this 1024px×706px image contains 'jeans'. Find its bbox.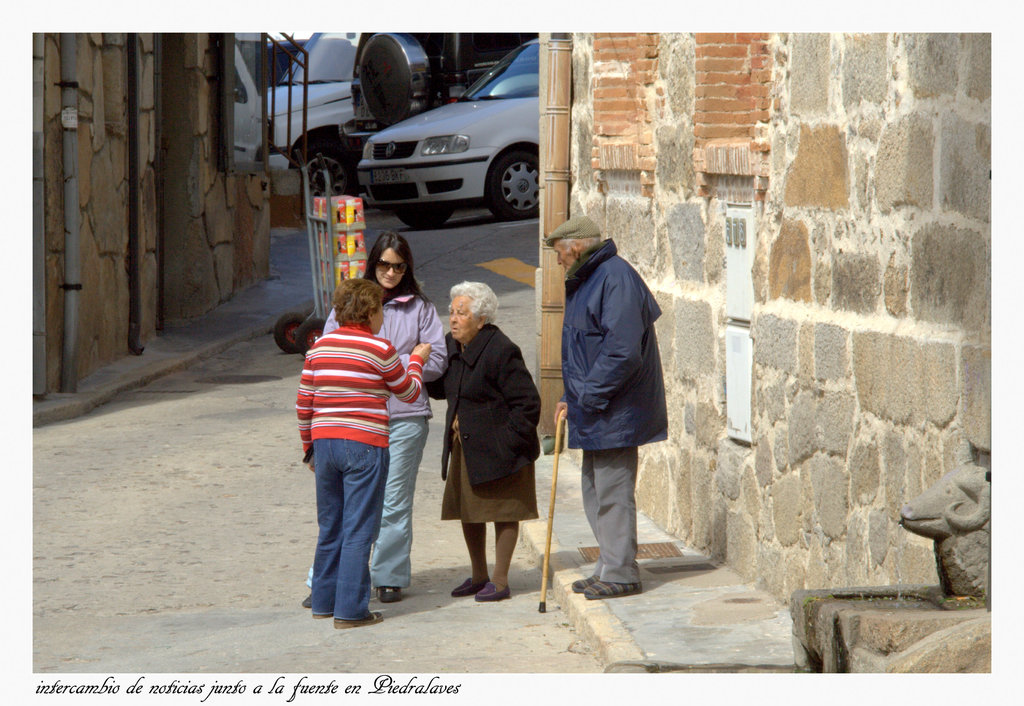
[309, 441, 389, 617].
